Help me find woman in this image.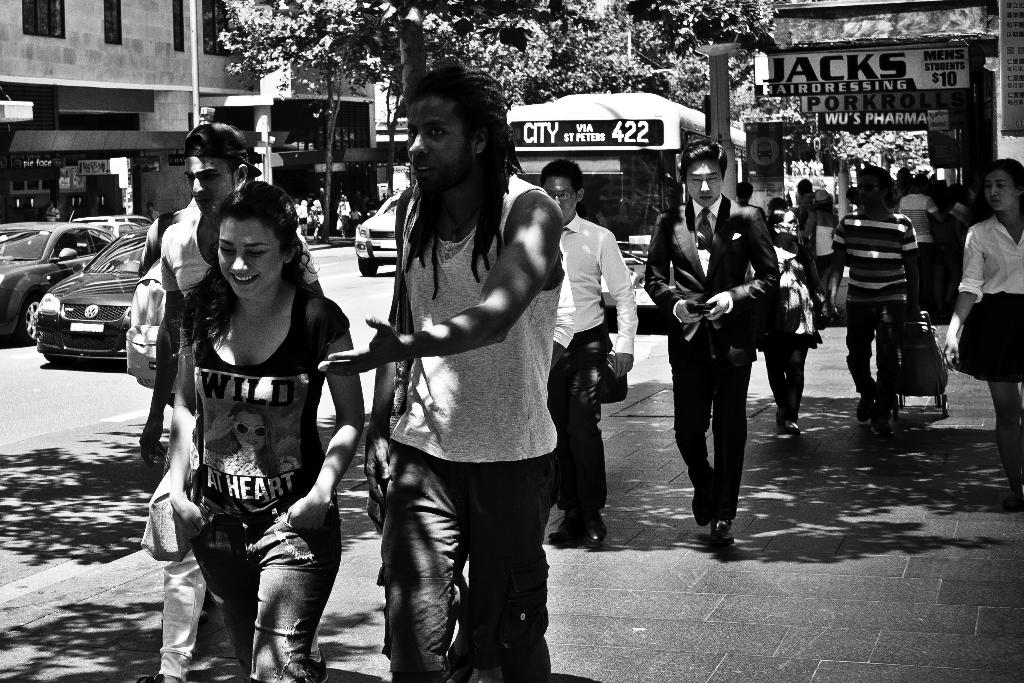
Found it: (136, 172, 350, 651).
